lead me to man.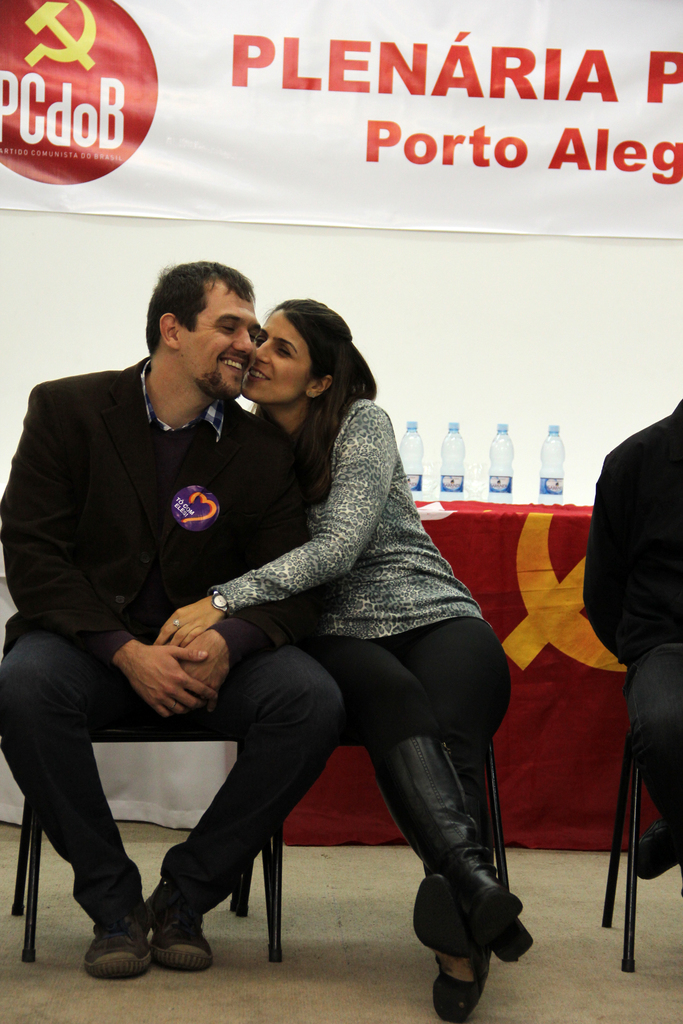
Lead to 0, 260, 341, 979.
